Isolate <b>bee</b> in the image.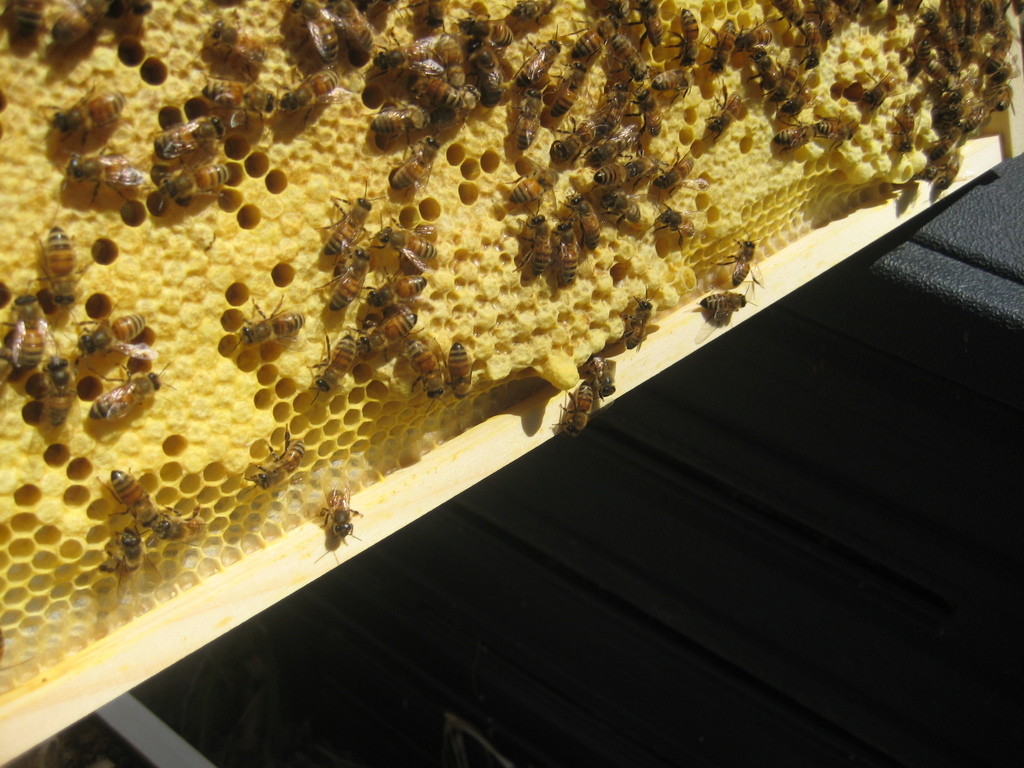
Isolated region: box(312, 330, 351, 401).
